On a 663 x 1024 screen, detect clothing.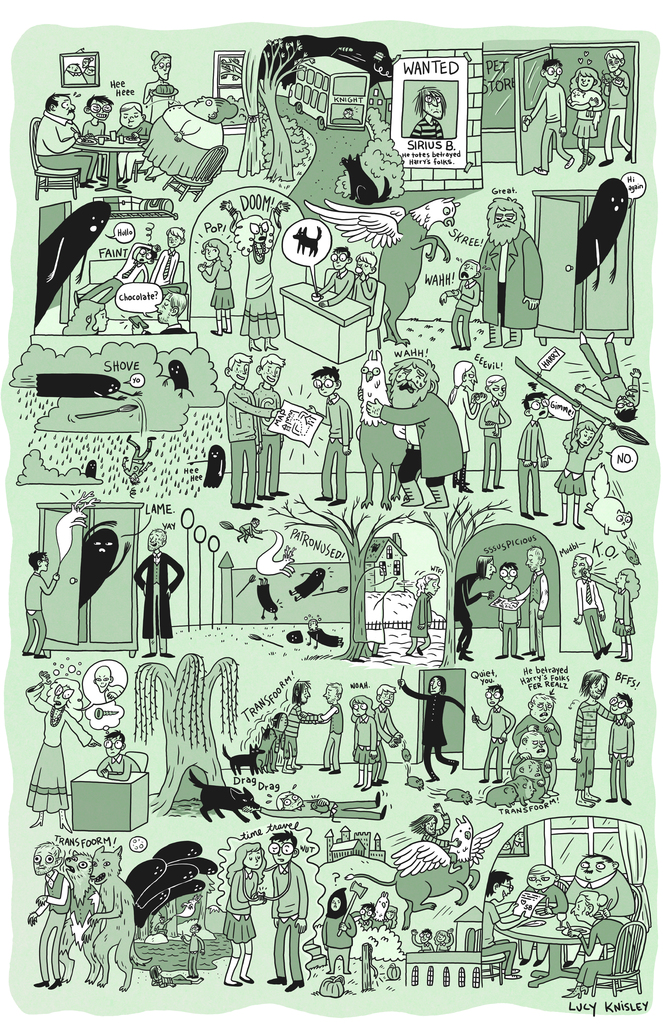
477, 395, 507, 483.
